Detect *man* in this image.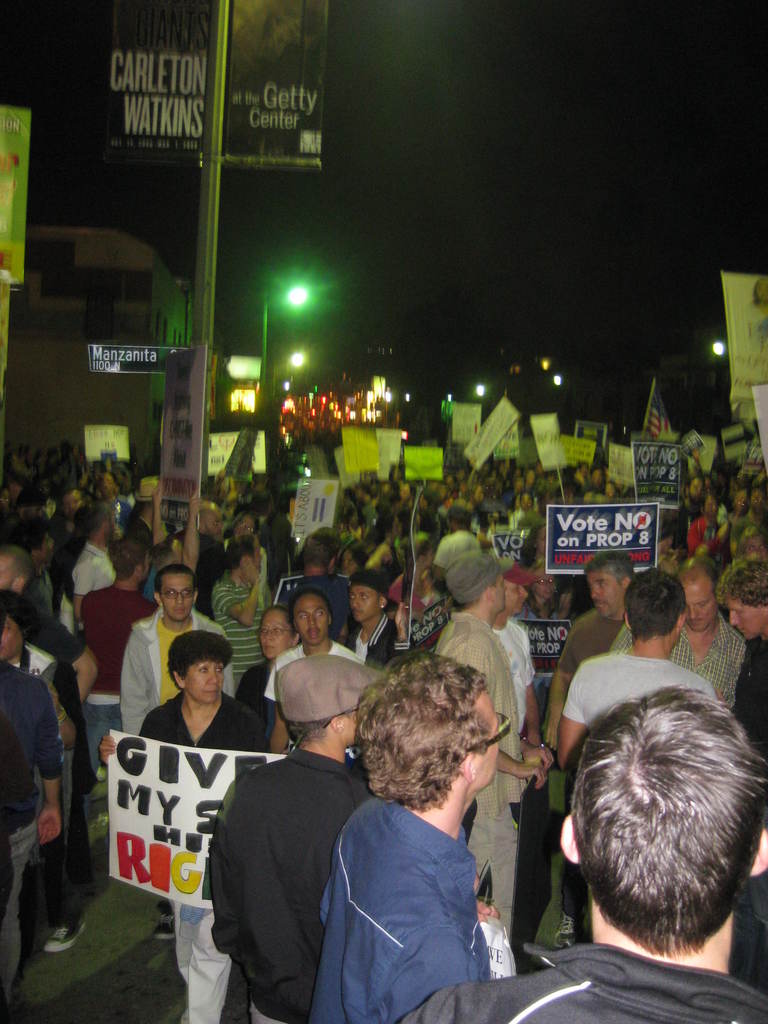
Detection: {"left": 207, "top": 652, "right": 374, "bottom": 1021}.
